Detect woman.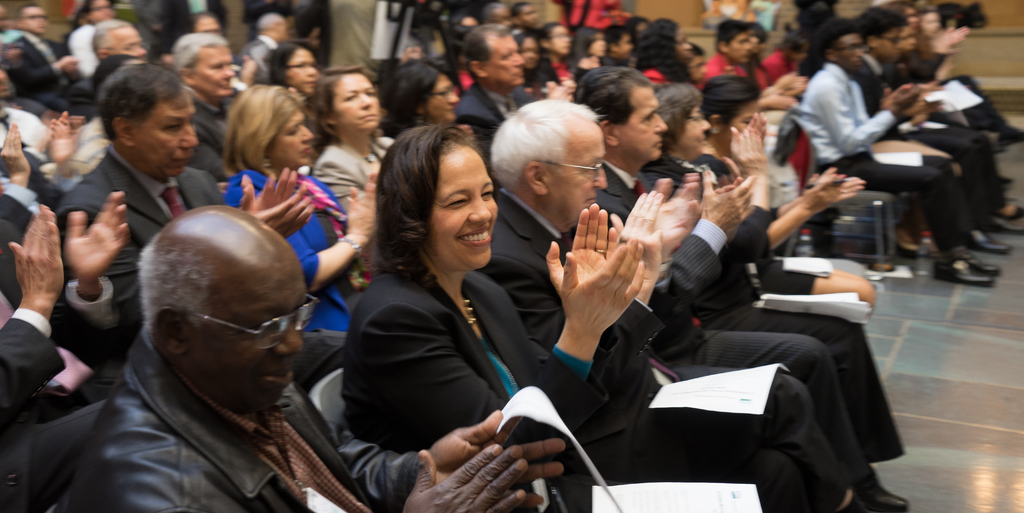
Detected at [708, 81, 870, 317].
